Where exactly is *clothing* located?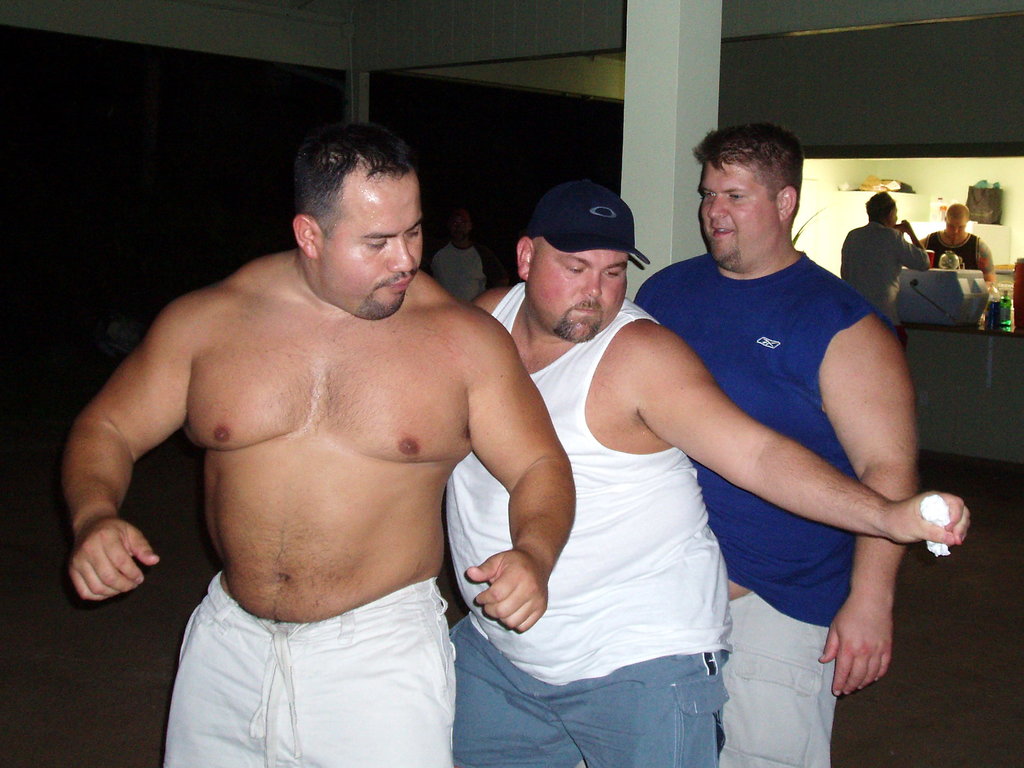
Its bounding box is [left=451, top=302, right=717, bottom=767].
